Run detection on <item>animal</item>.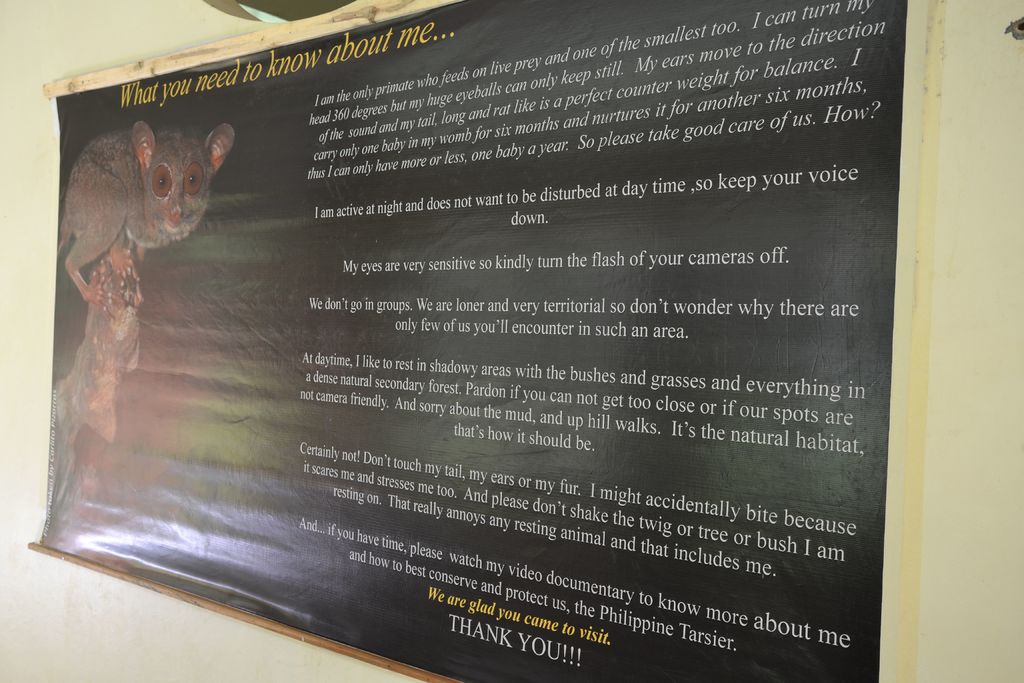
Result: (56,119,237,320).
